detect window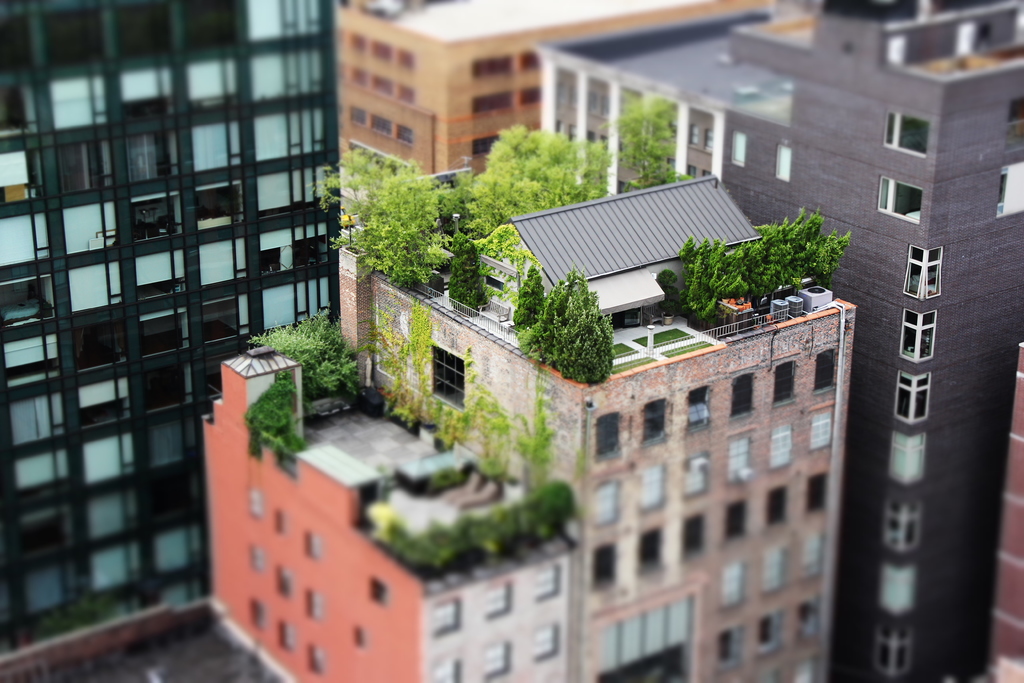
275, 567, 299, 599
